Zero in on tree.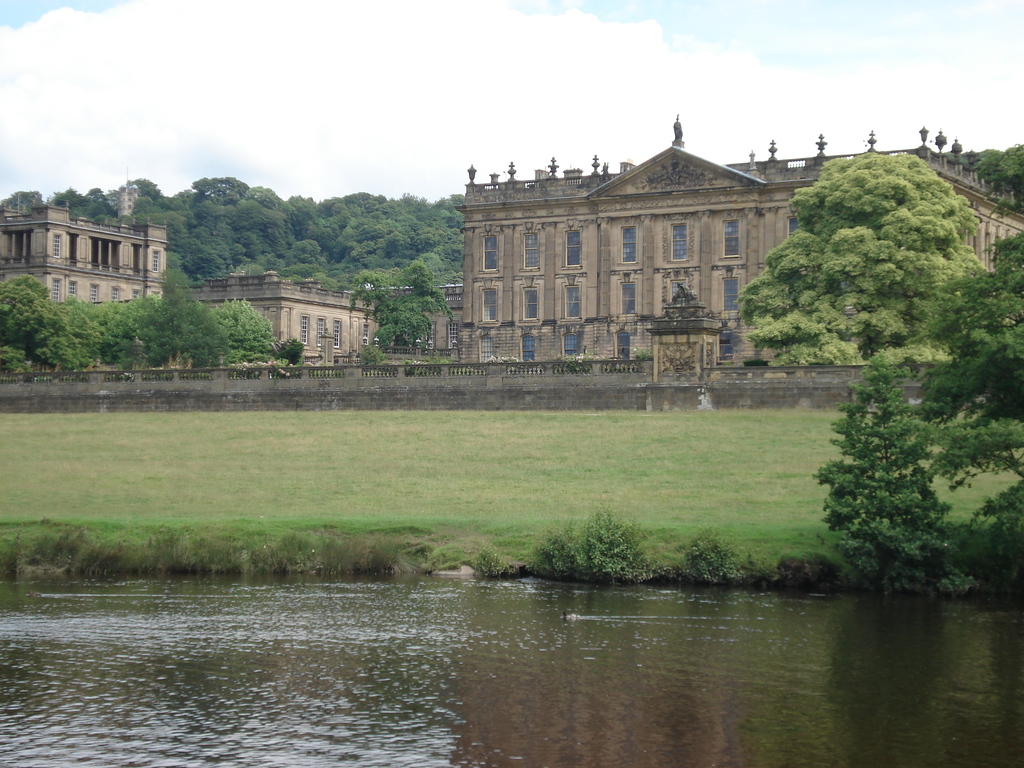
Zeroed in: (left=113, top=296, right=147, bottom=367).
